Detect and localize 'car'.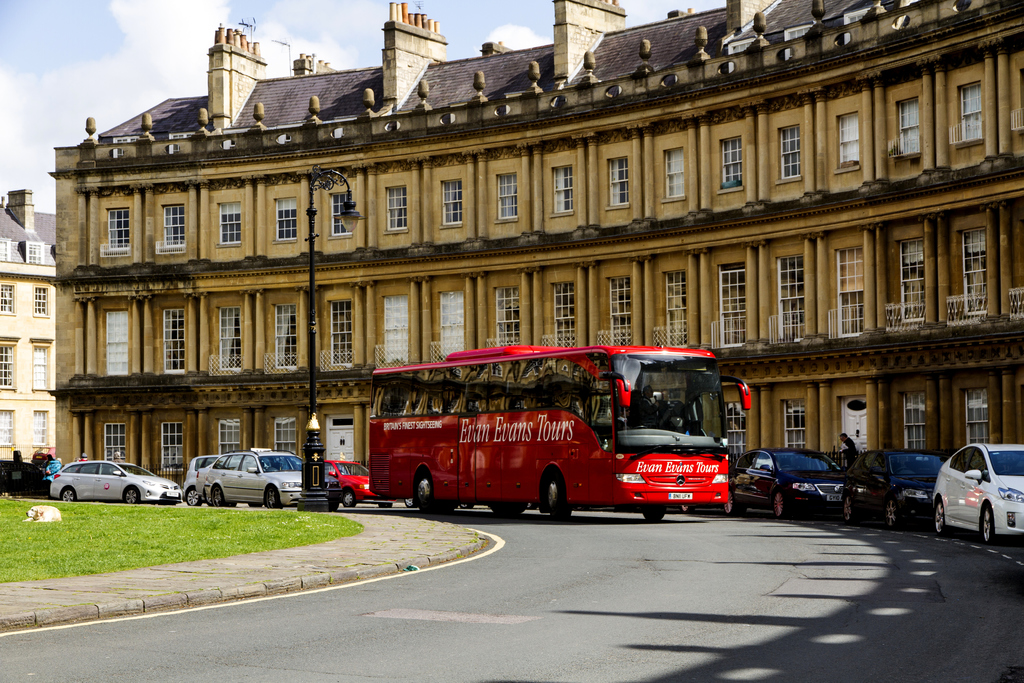
Localized at Rect(728, 447, 849, 527).
